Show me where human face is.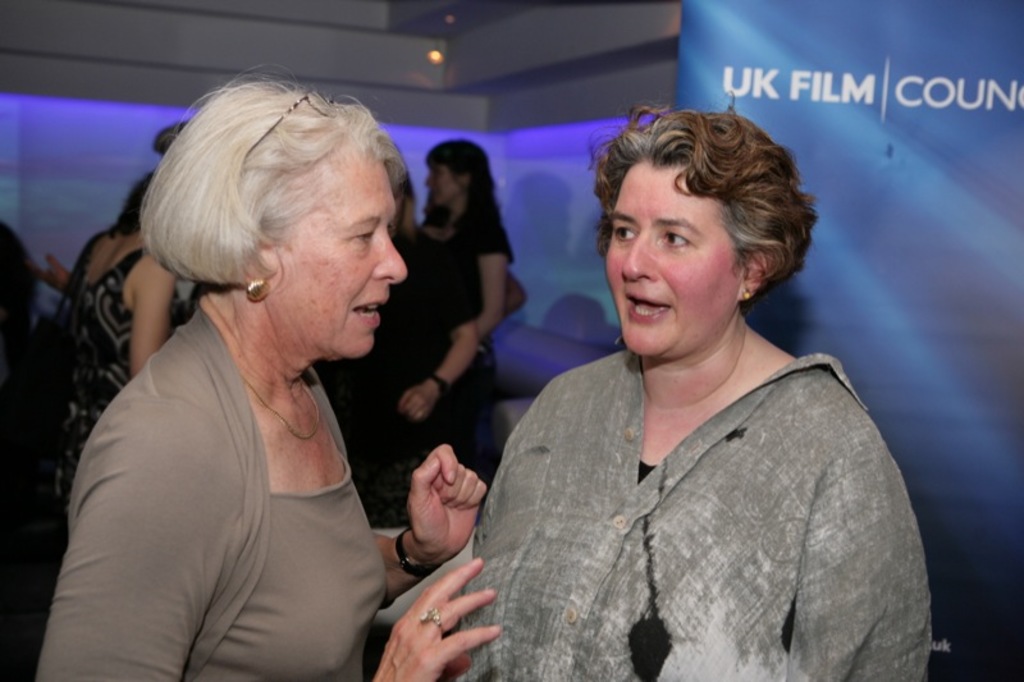
human face is at bbox(425, 165, 456, 202).
